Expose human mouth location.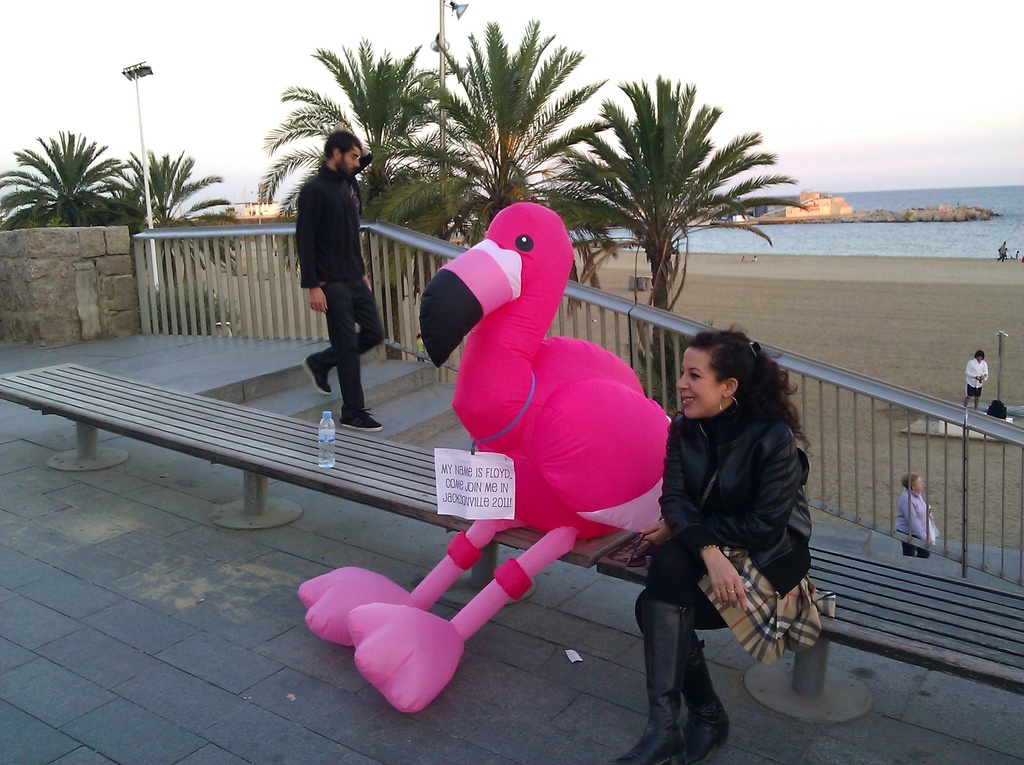
Exposed at box(683, 396, 693, 403).
